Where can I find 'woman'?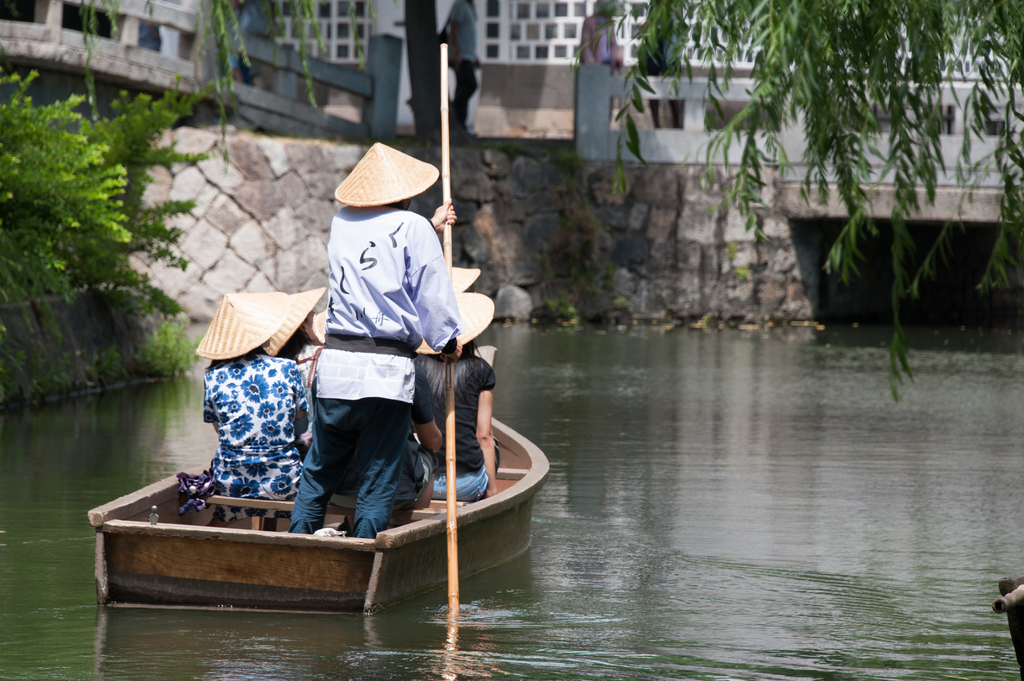
You can find it at <box>203,297,307,527</box>.
